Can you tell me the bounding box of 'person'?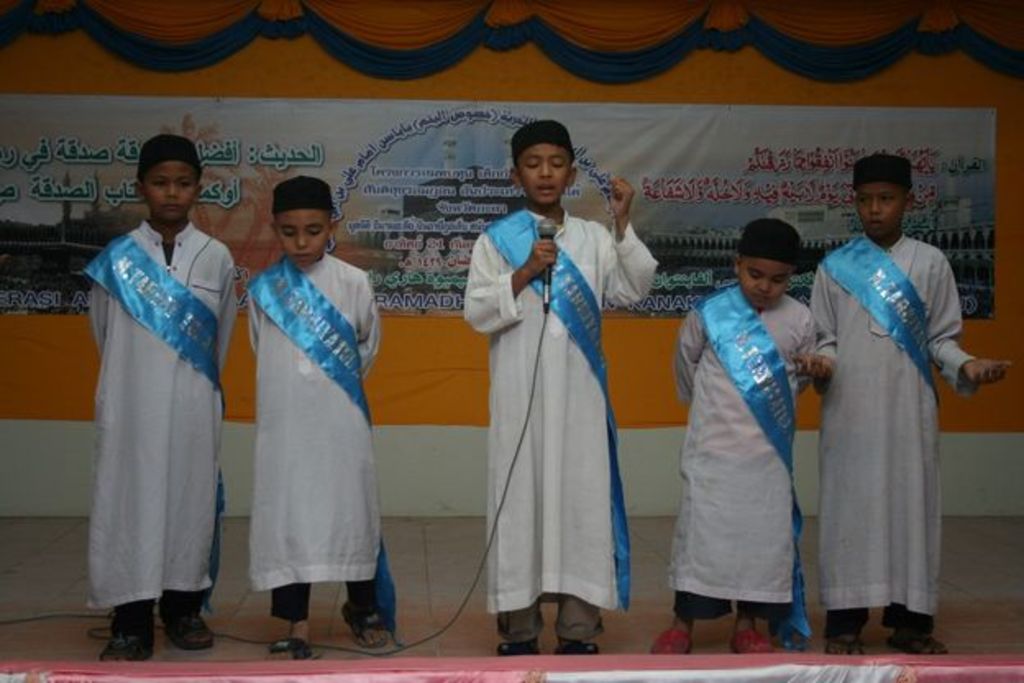
[left=487, top=131, right=650, bottom=649].
